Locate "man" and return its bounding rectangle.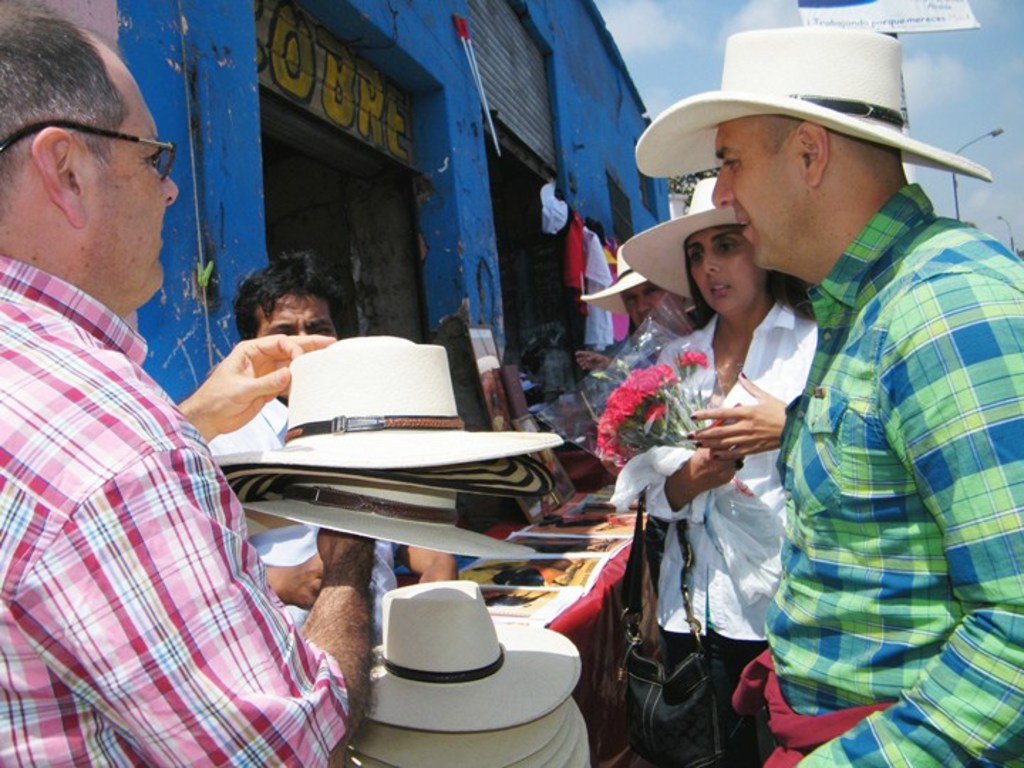
BBox(201, 246, 452, 636).
